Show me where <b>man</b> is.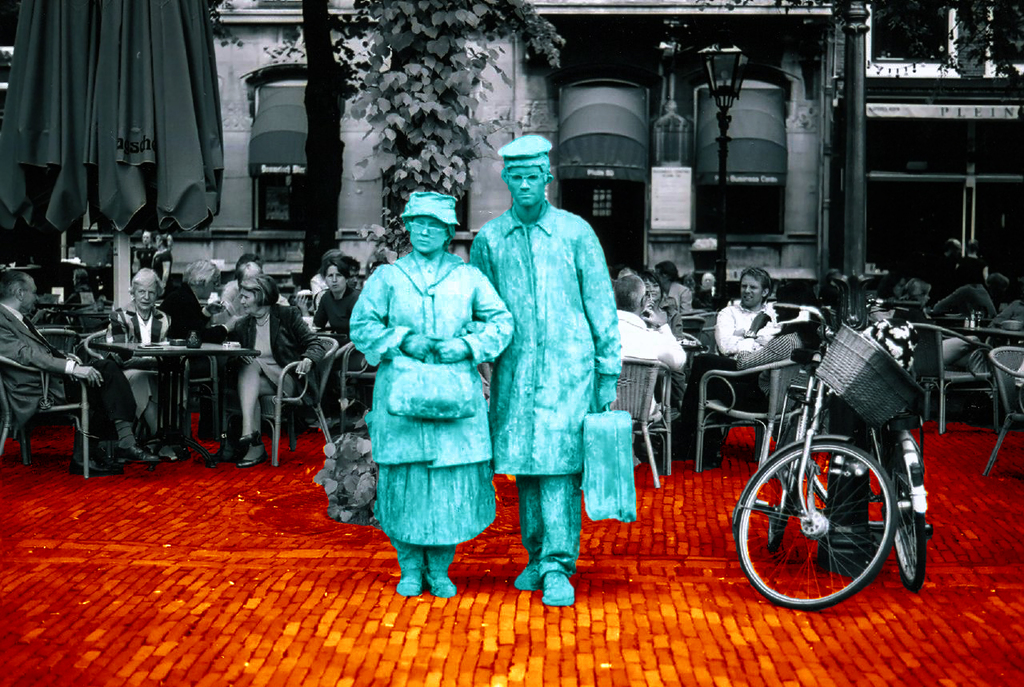
<b>man</b> is at BBox(693, 272, 728, 310).
